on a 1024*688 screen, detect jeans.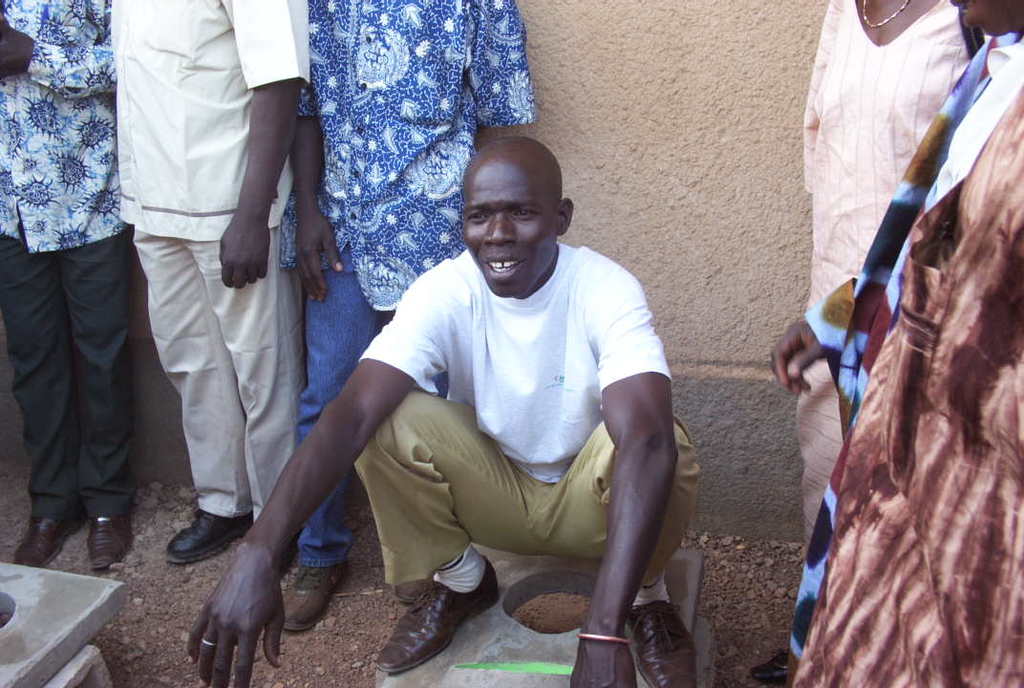
295, 246, 384, 570.
